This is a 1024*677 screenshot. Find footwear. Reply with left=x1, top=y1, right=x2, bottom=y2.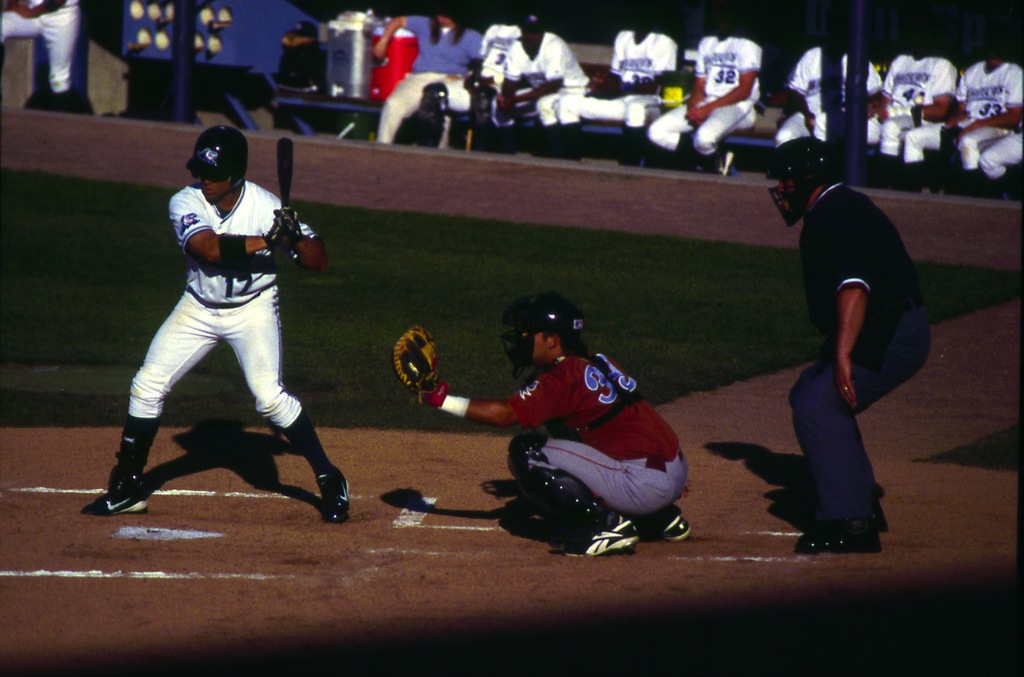
left=81, top=455, right=151, bottom=525.
